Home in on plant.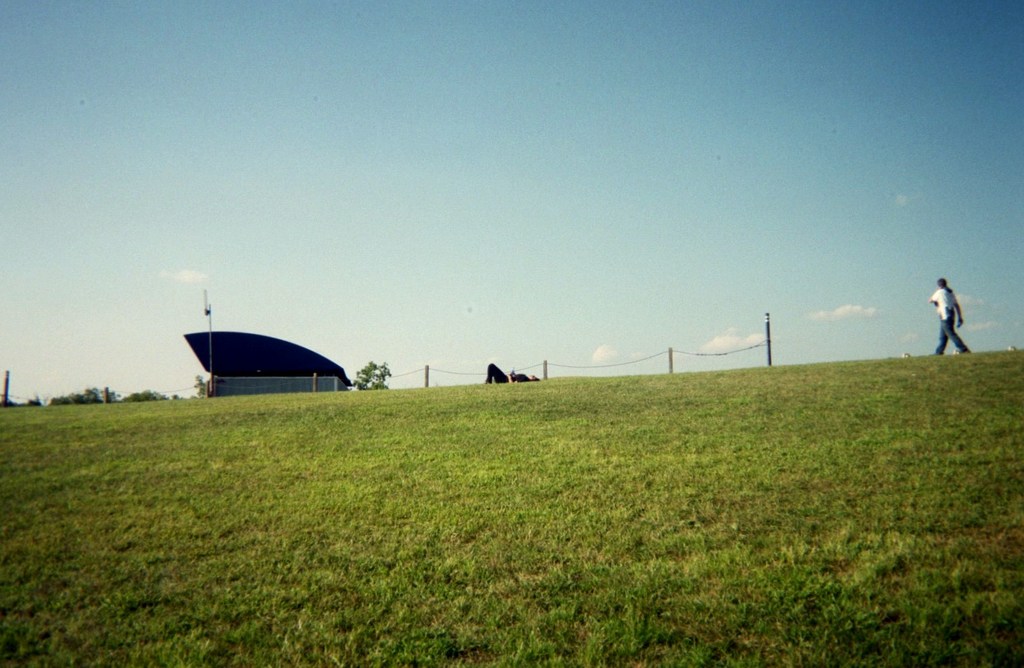
Homed in at {"left": 341, "top": 359, "right": 400, "bottom": 394}.
